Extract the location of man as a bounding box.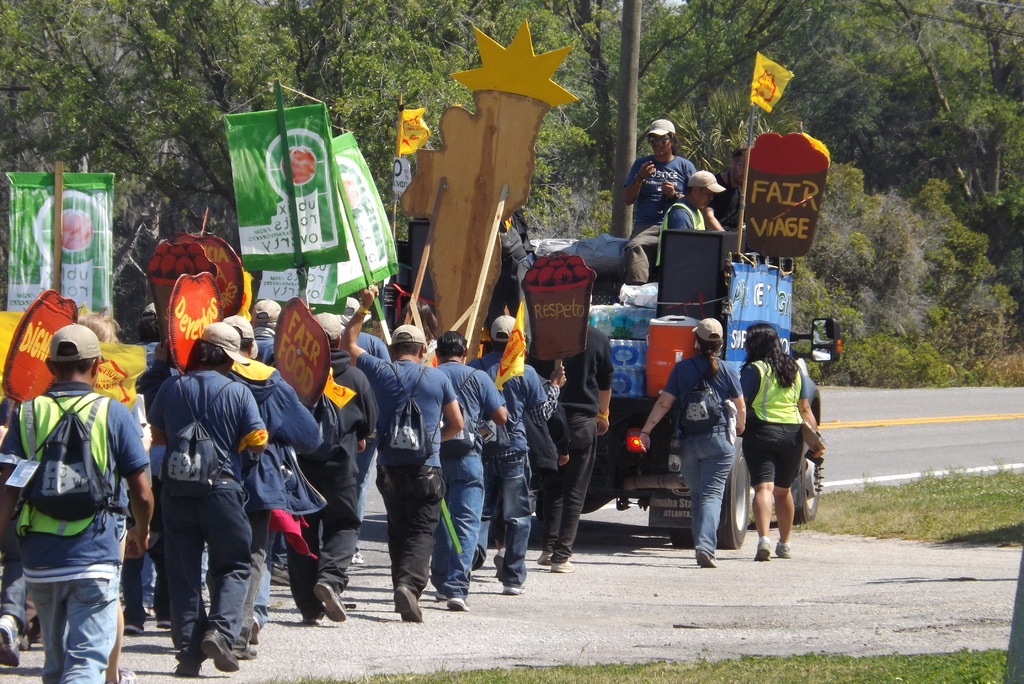
select_region(655, 172, 719, 272).
